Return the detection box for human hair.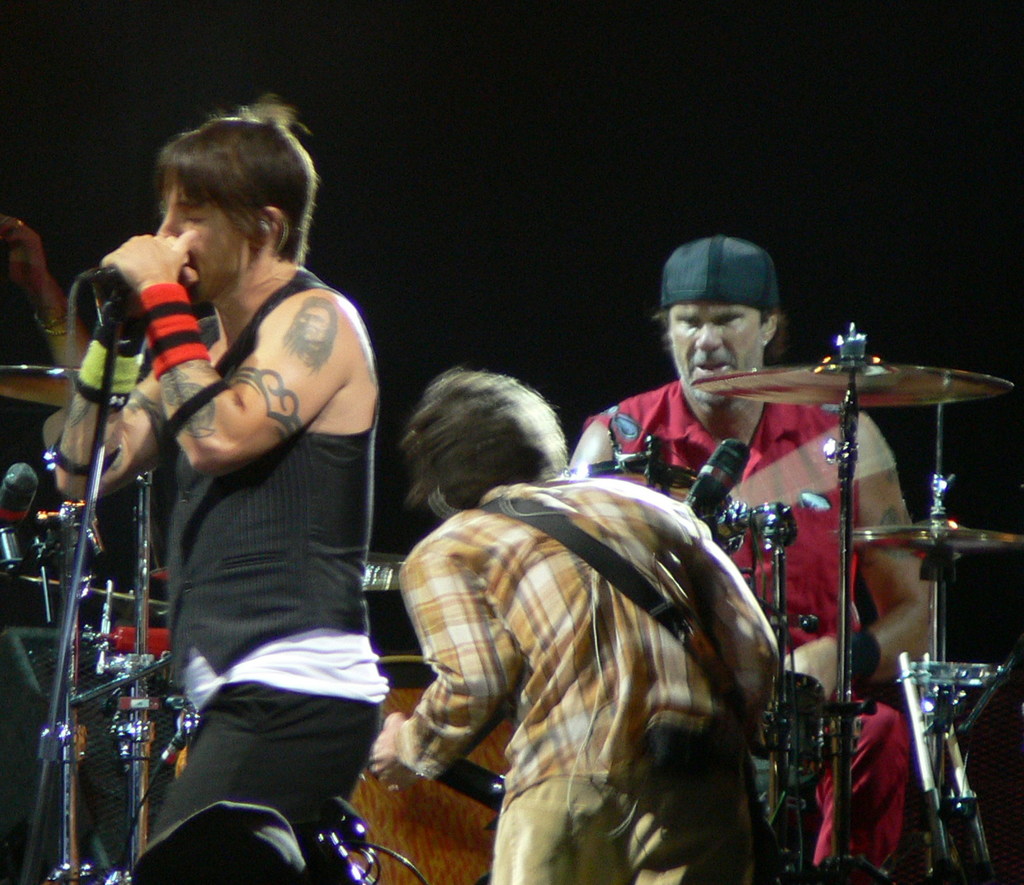
(x1=659, y1=305, x2=787, y2=352).
